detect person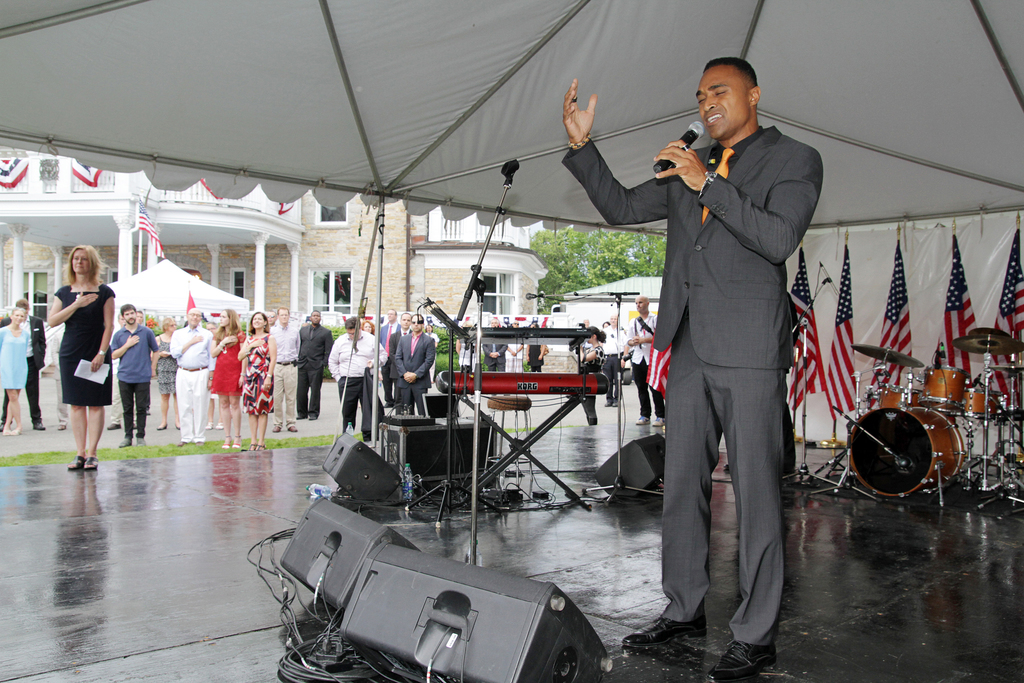
36 243 113 491
